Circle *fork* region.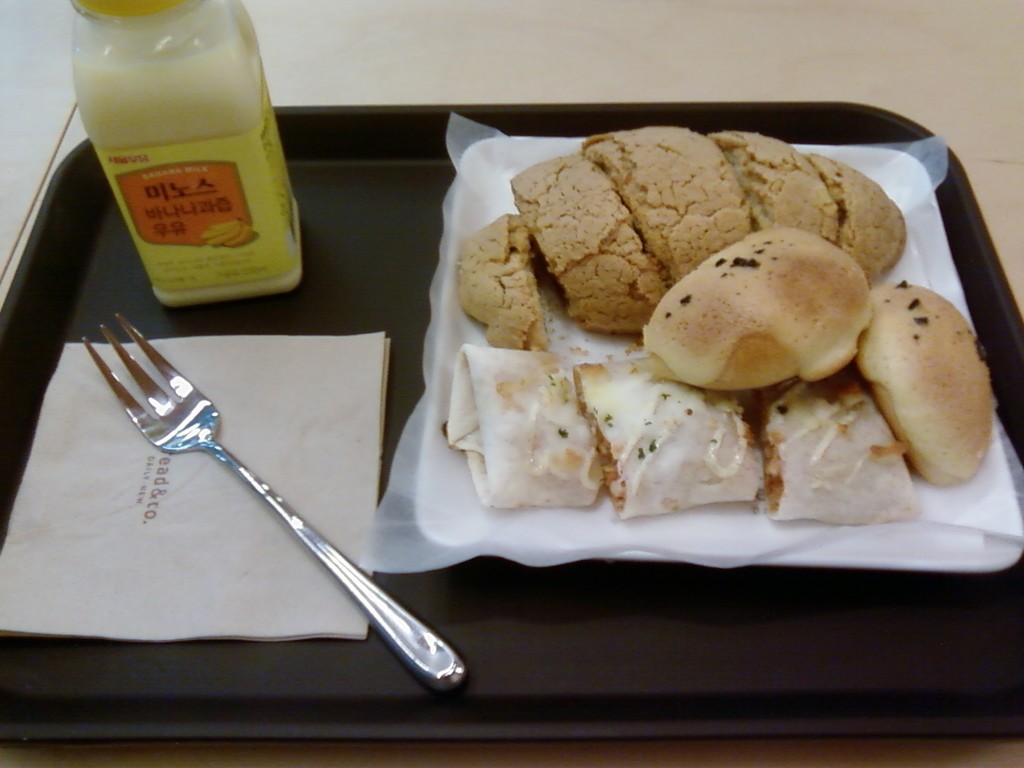
Region: box(93, 342, 422, 684).
